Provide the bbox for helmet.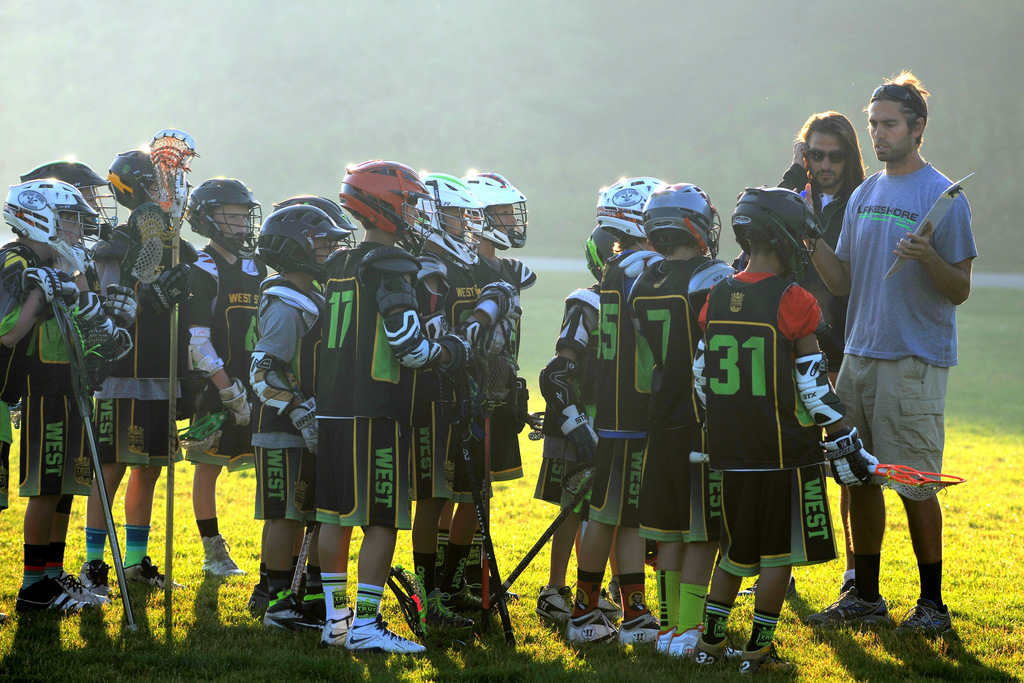
<bbox>730, 183, 820, 280</bbox>.
